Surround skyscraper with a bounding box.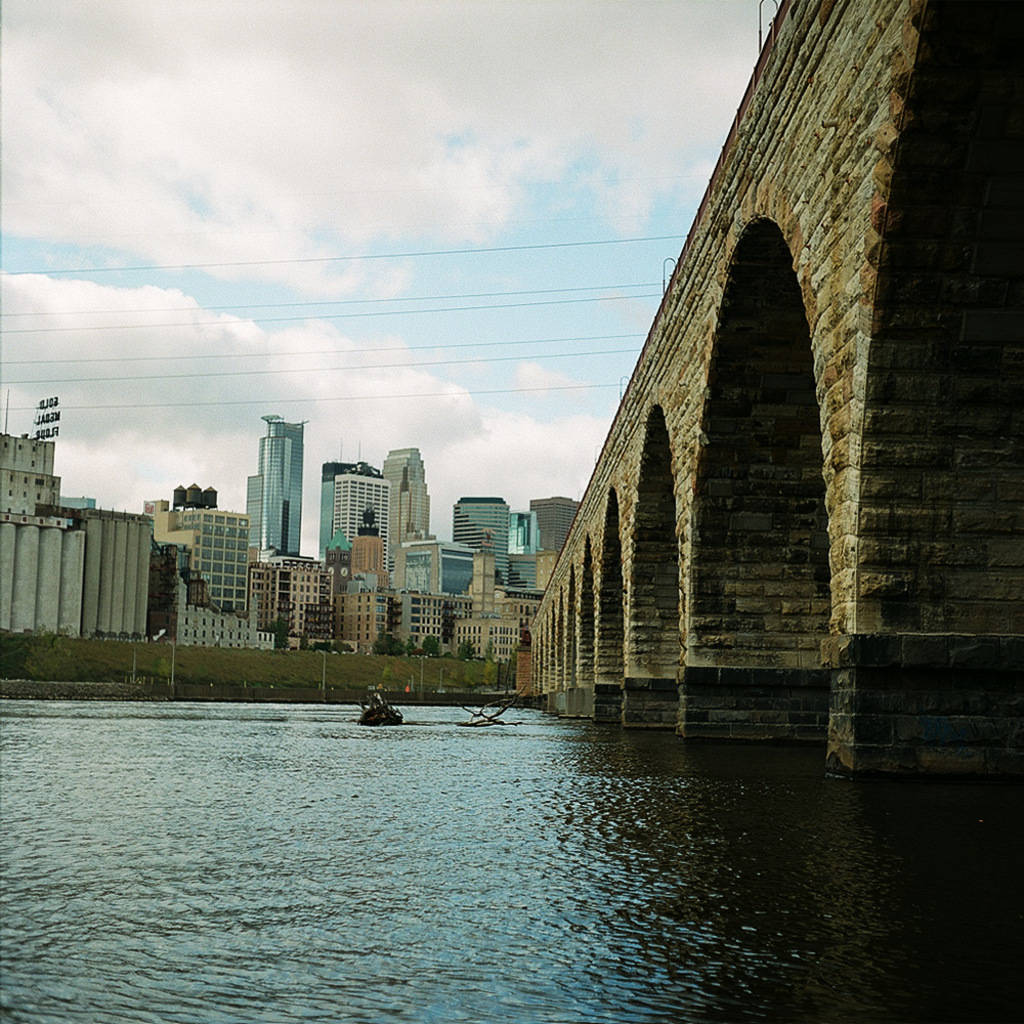
locate(398, 530, 445, 592).
